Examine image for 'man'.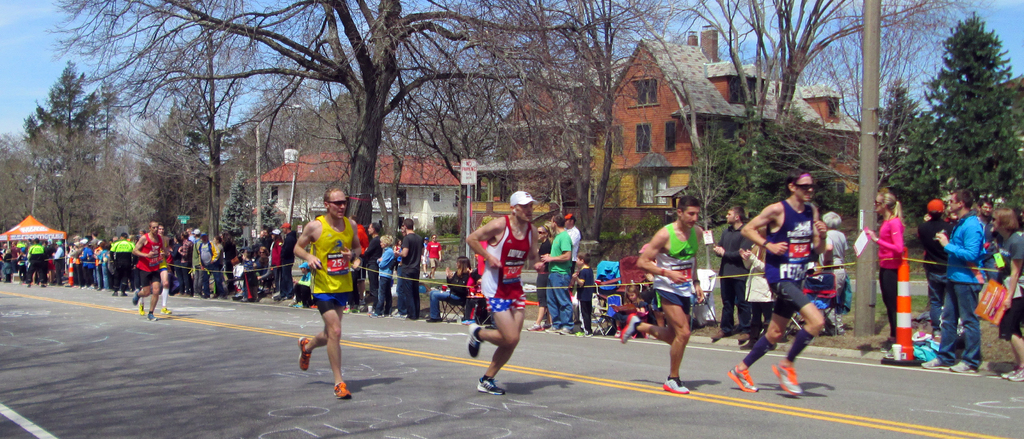
Examination result: Rect(292, 184, 362, 399).
